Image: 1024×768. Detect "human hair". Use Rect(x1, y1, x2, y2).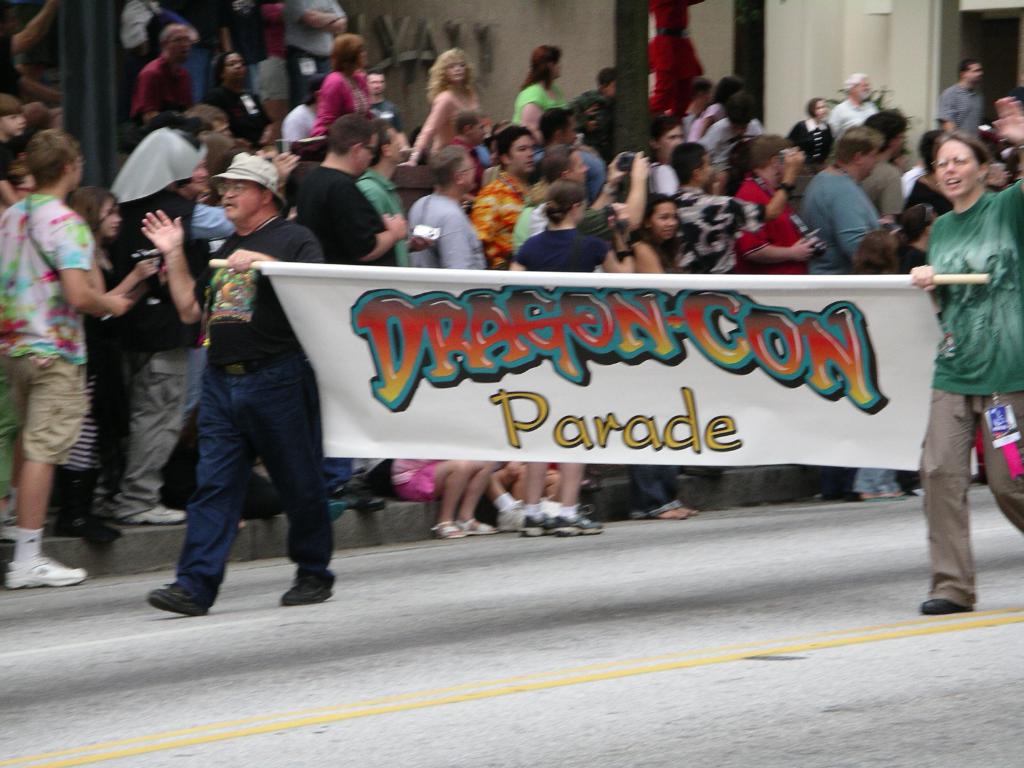
Rect(851, 232, 903, 278).
